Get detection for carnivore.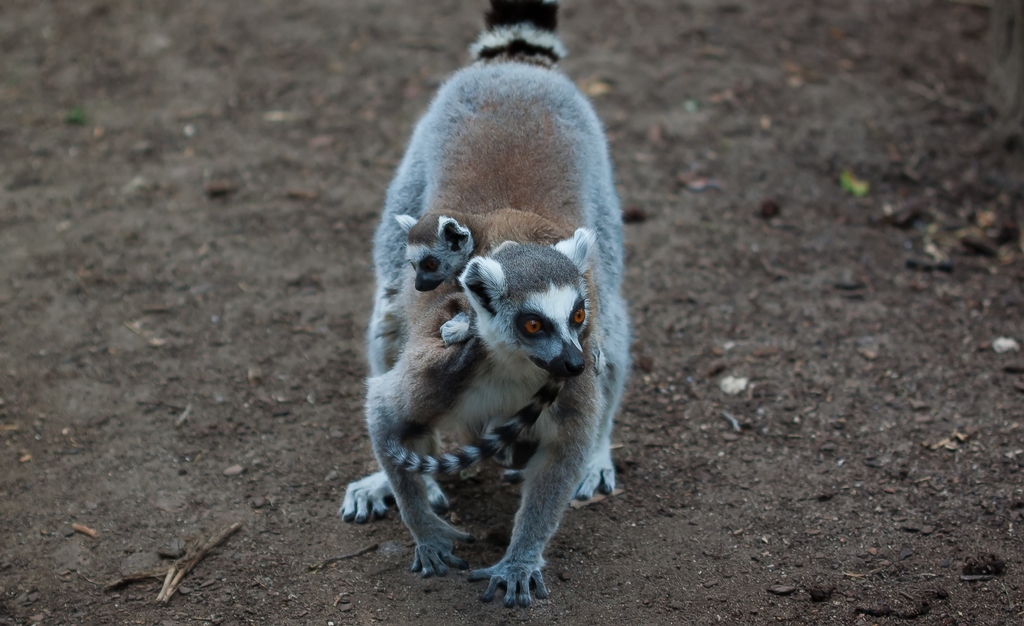
Detection: 383 218 609 472.
